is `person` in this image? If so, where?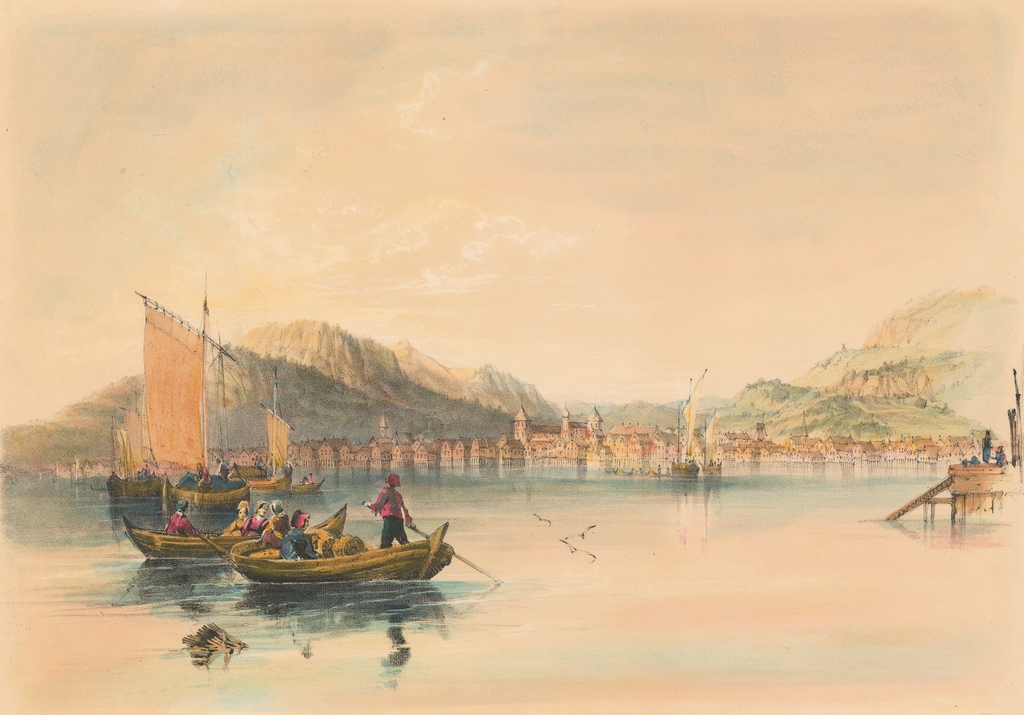
Yes, at [x1=309, y1=472, x2=316, y2=483].
